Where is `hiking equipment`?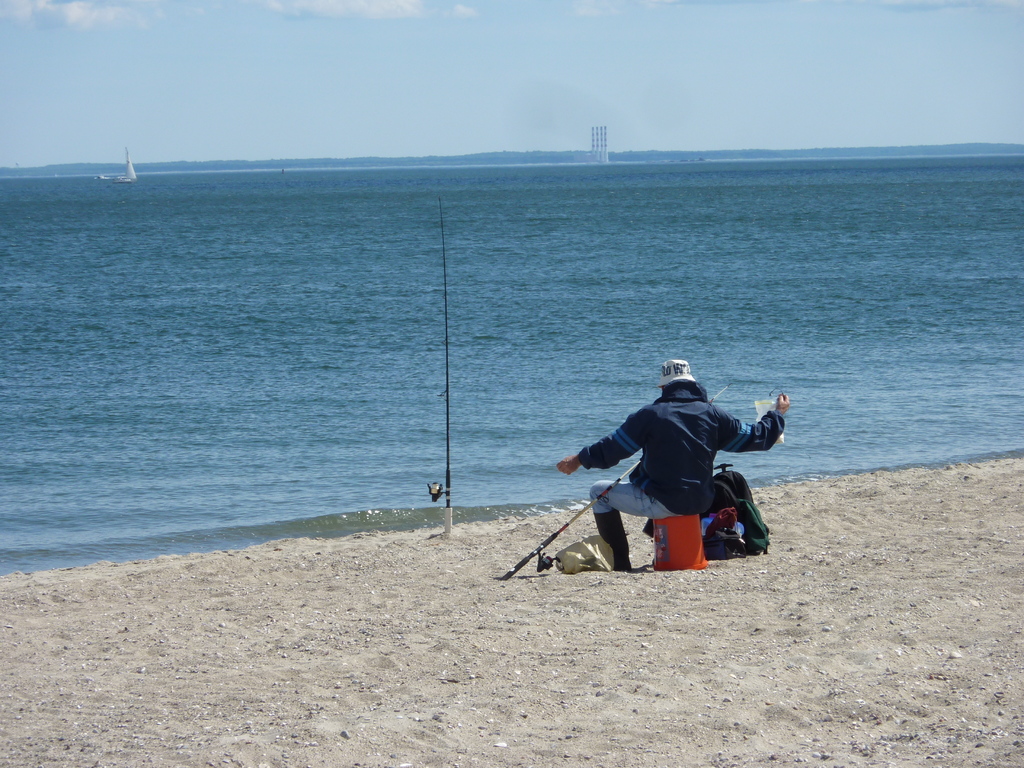
detection(504, 385, 725, 580).
